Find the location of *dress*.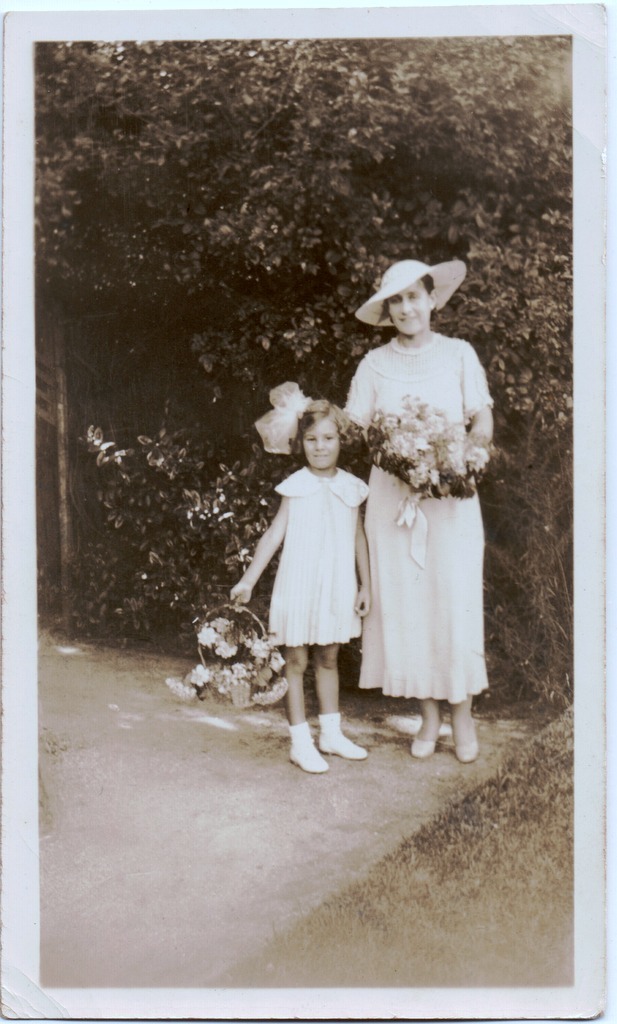
Location: pyautogui.locateOnScreen(342, 333, 498, 704).
